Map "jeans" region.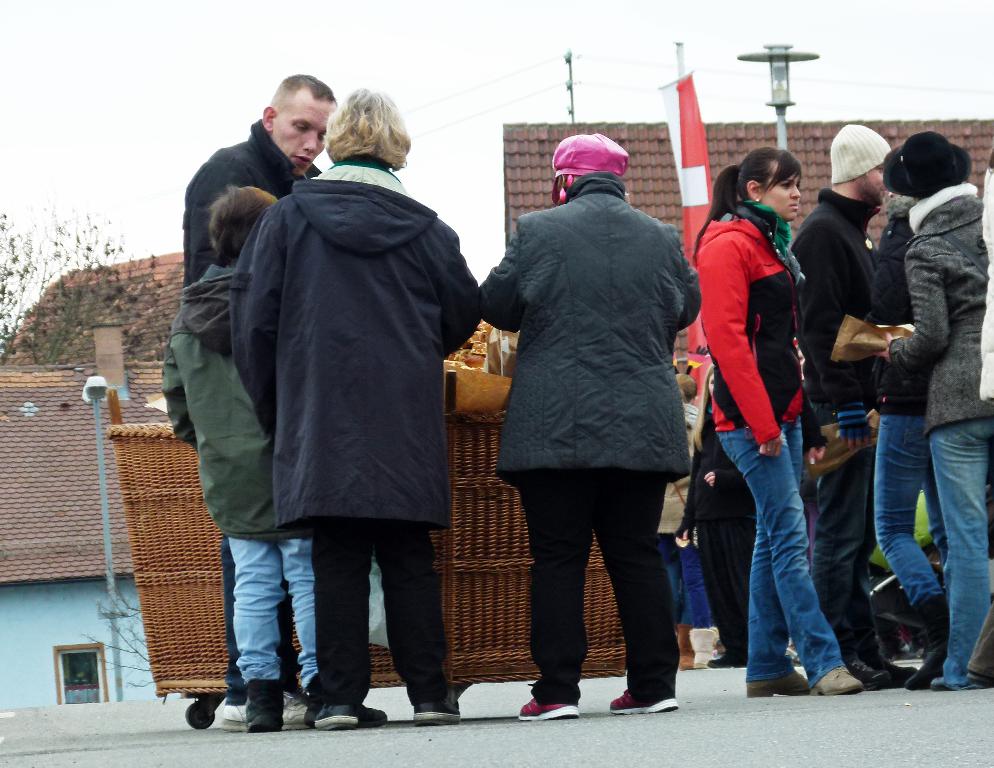
Mapped to left=309, top=526, right=446, bottom=705.
